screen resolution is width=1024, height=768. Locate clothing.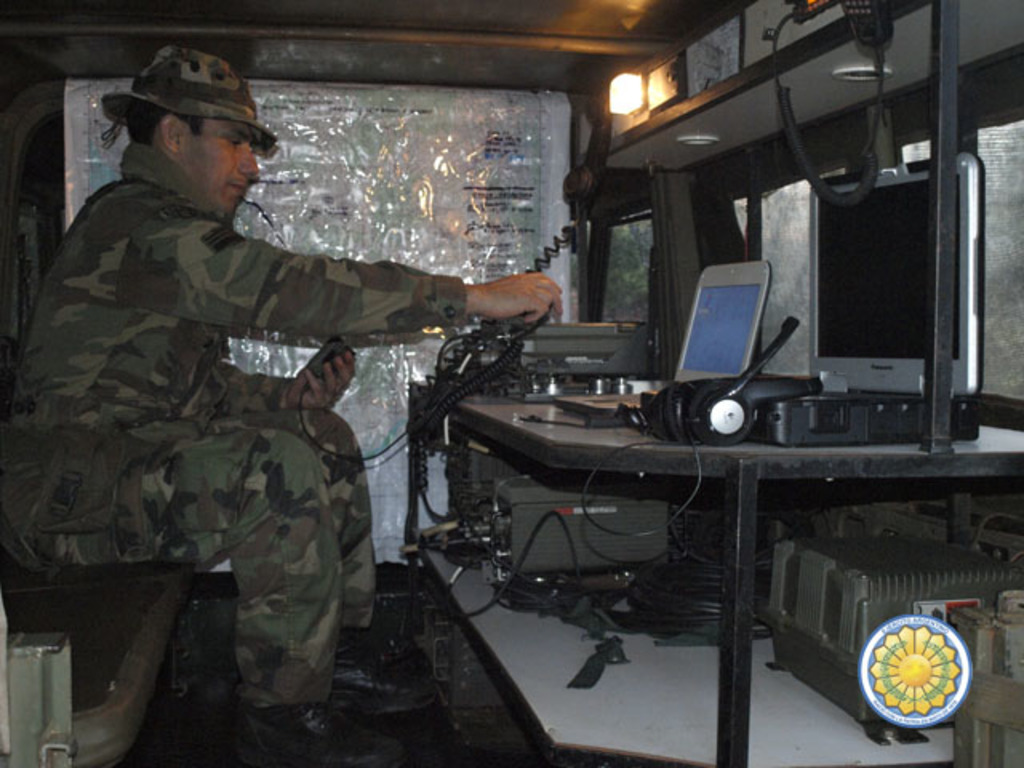
rect(0, 173, 467, 709).
